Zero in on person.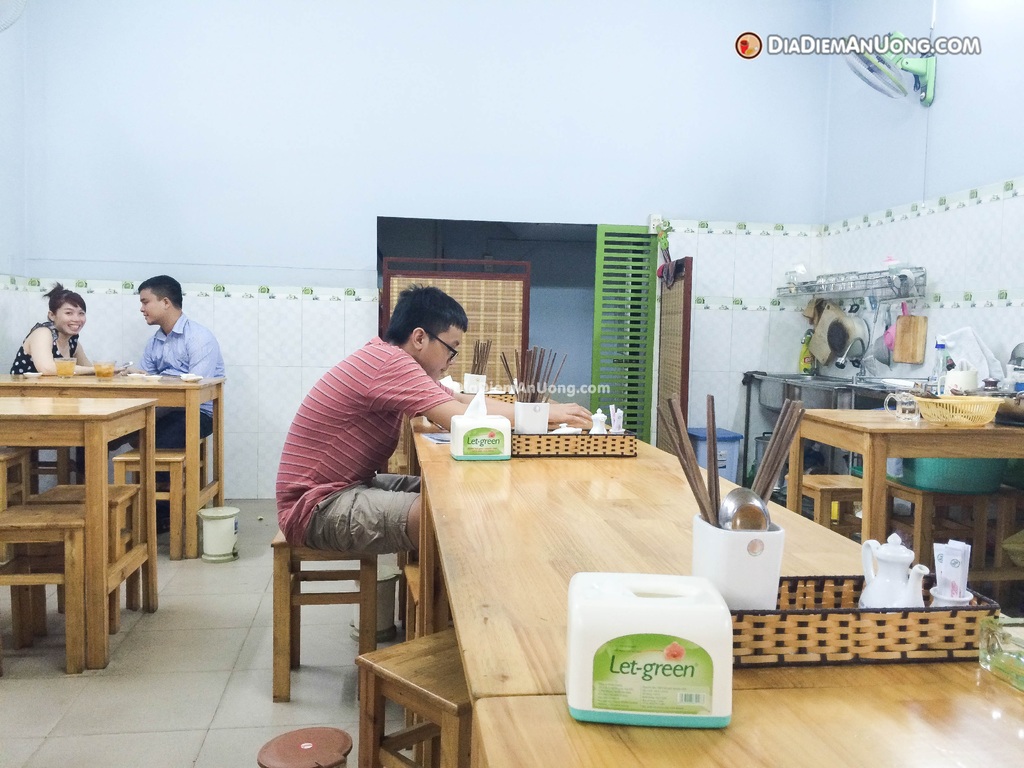
Zeroed in: locate(276, 286, 604, 560).
